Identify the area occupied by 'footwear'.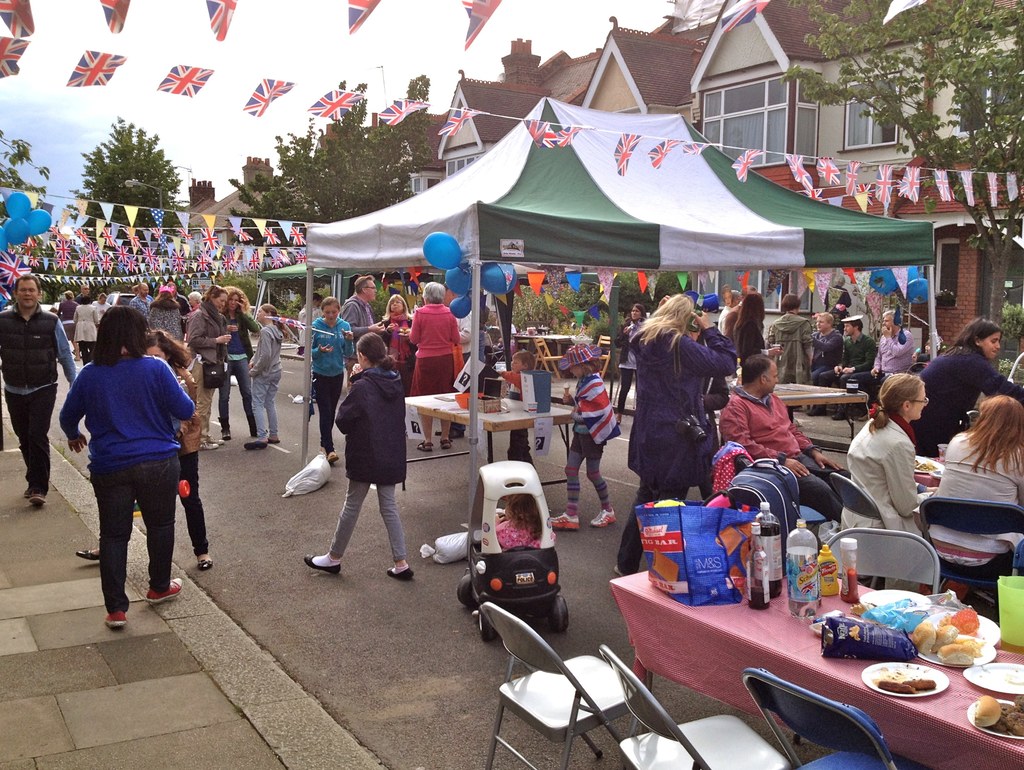
Area: [left=200, top=440, right=217, bottom=452].
